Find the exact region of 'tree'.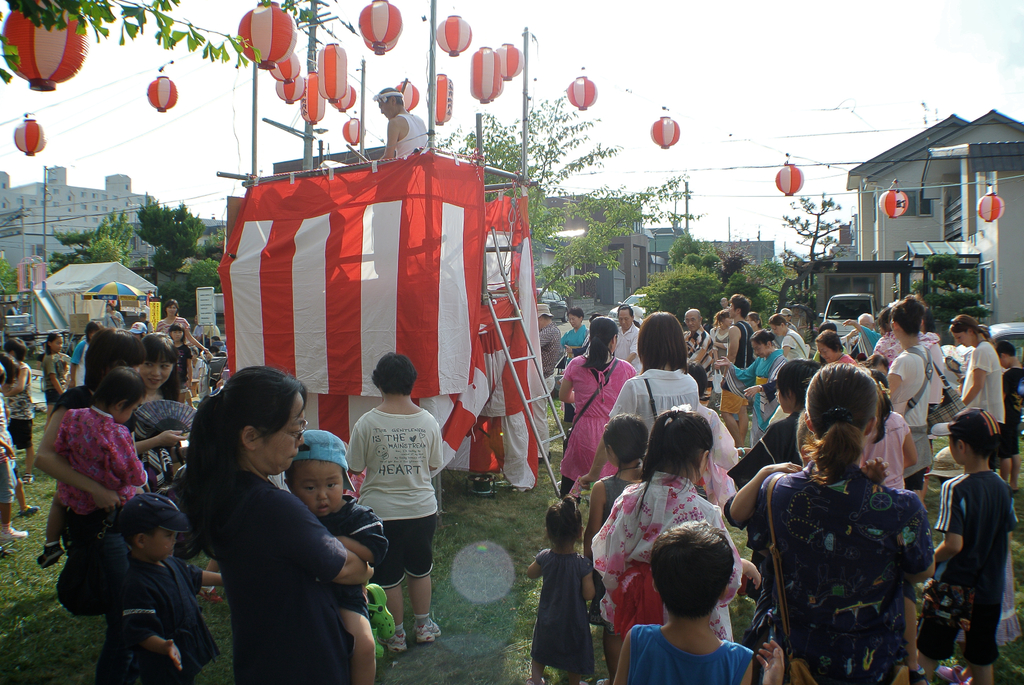
Exact region: <box>266,0,327,70</box>.
